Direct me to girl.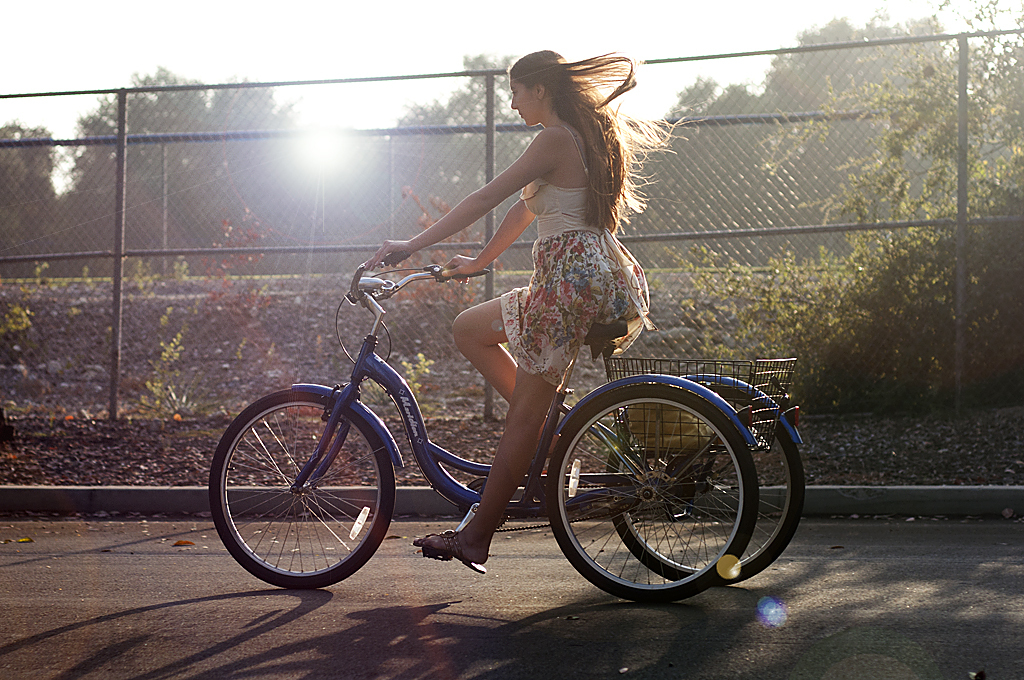
Direction: pyautogui.locateOnScreen(365, 50, 711, 572).
